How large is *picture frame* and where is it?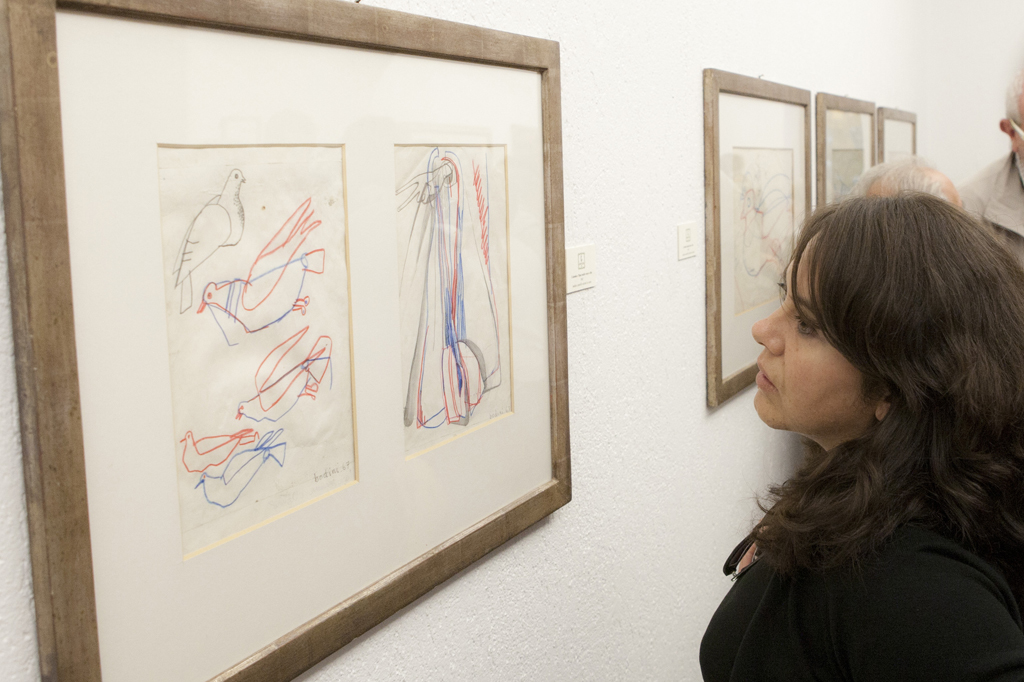
Bounding box: x1=880, y1=108, x2=916, y2=164.
